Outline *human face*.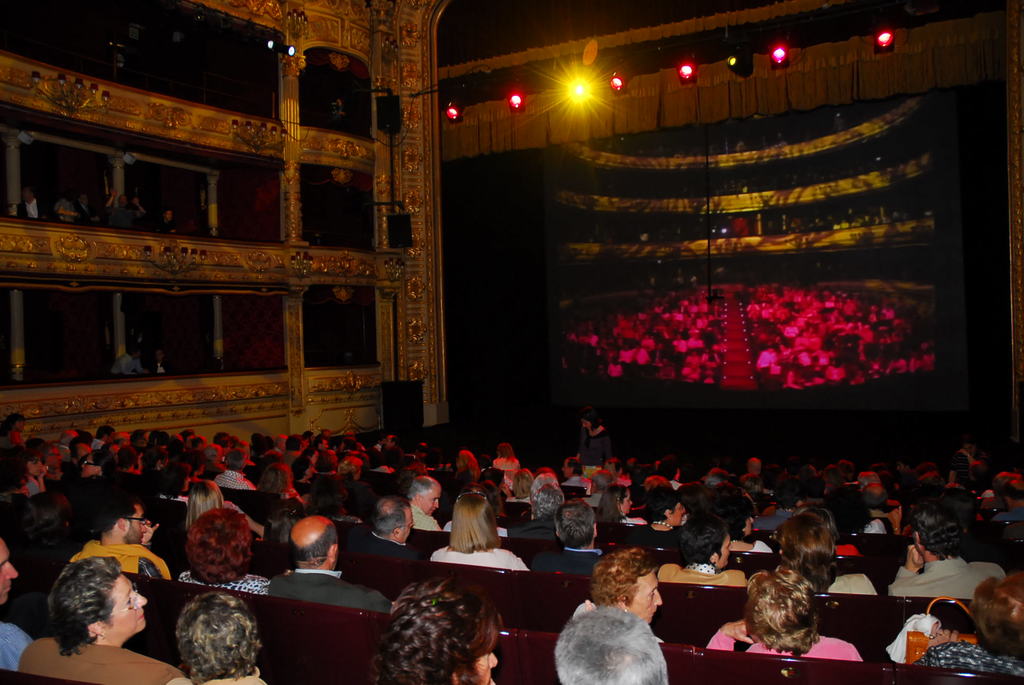
Outline: bbox=[420, 494, 440, 516].
